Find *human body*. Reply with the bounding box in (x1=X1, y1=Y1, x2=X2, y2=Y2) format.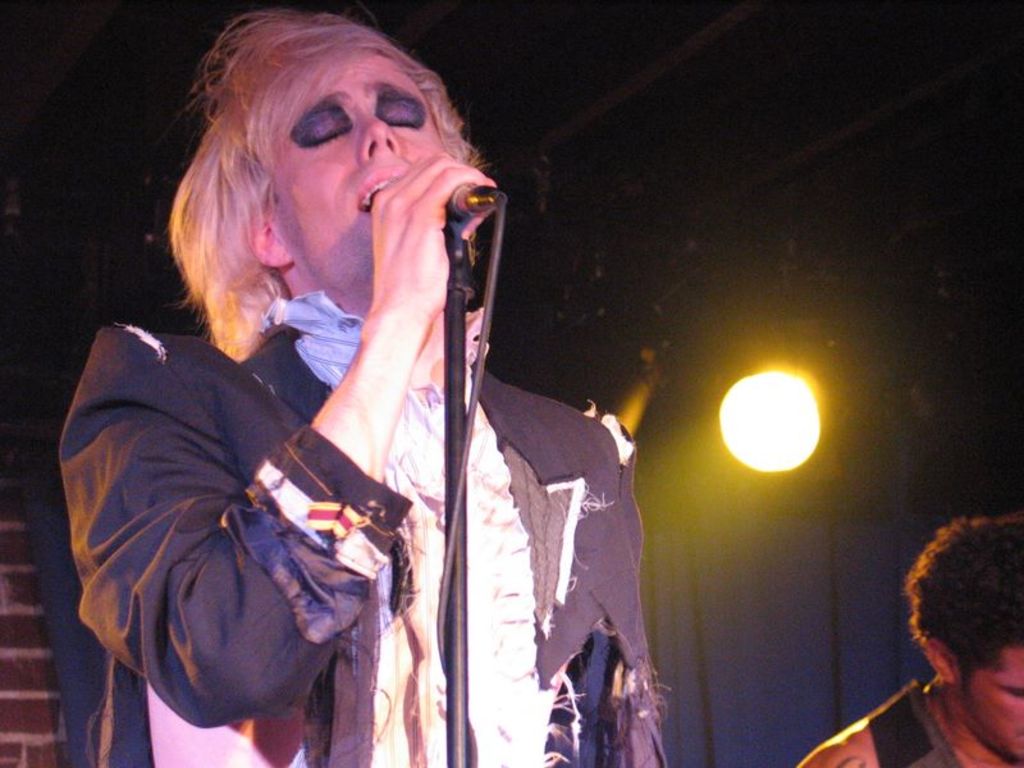
(x1=804, y1=513, x2=1019, y2=767).
